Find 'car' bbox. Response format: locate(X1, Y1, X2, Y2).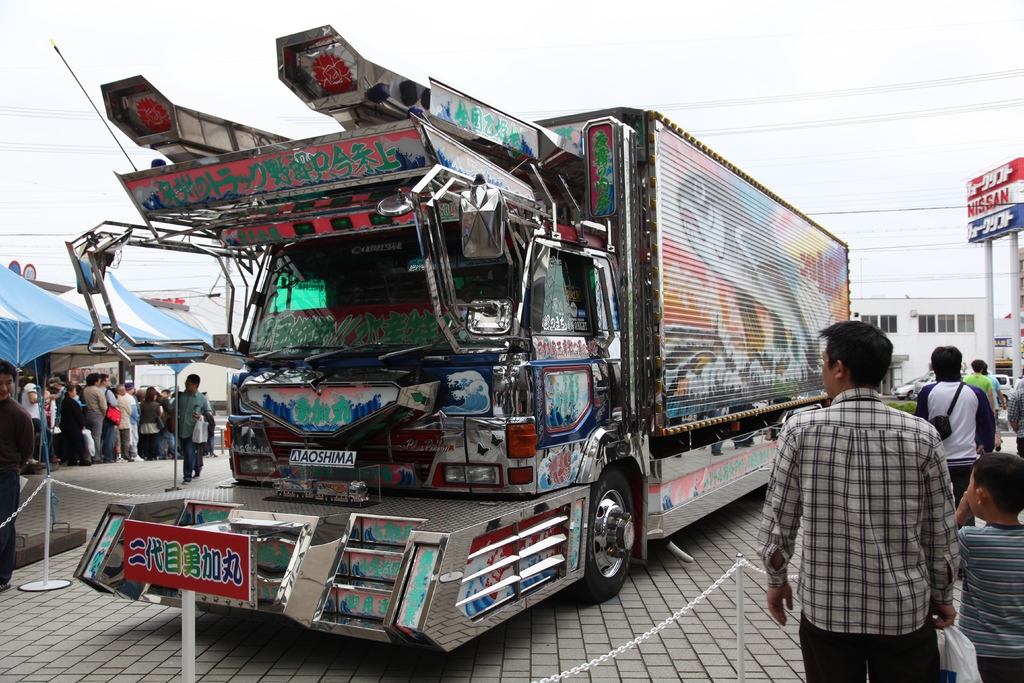
locate(895, 368, 934, 400).
